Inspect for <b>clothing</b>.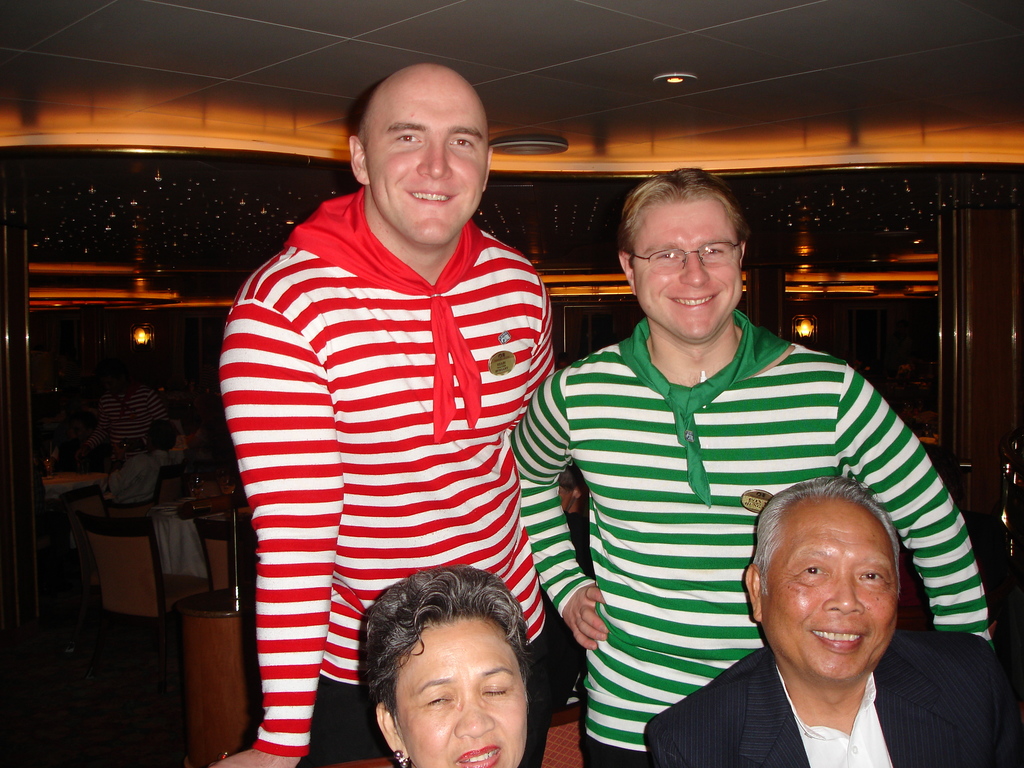
Inspection: [500, 312, 995, 764].
